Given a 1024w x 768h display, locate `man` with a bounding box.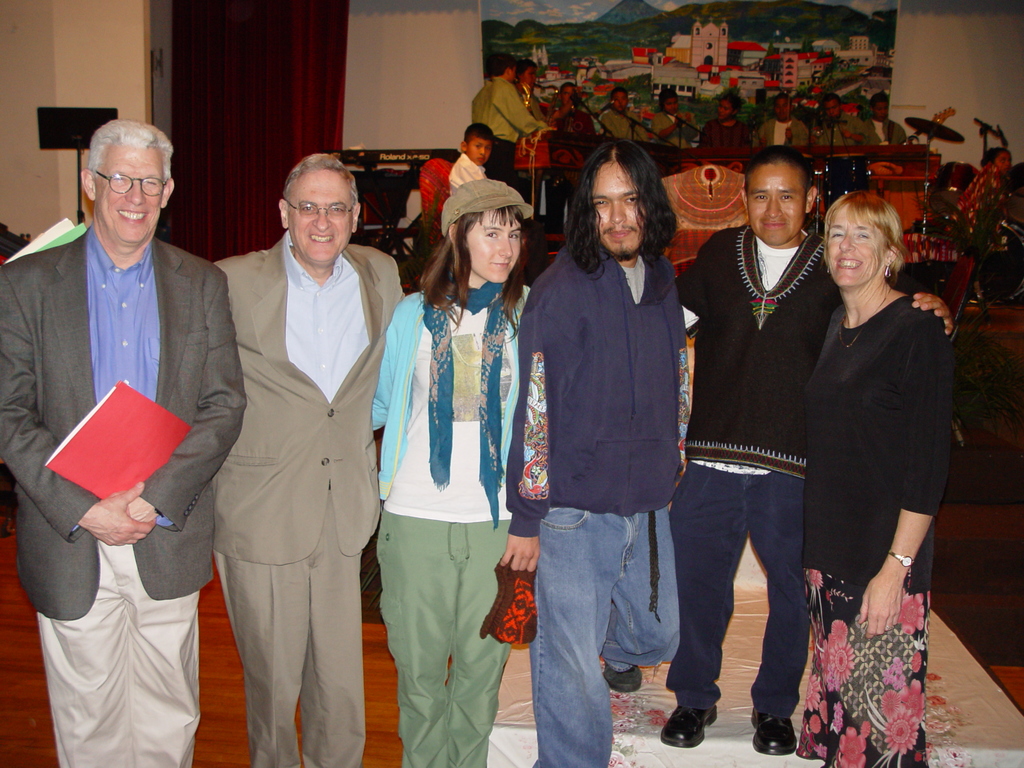
Located: 472, 54, 537, 189.
